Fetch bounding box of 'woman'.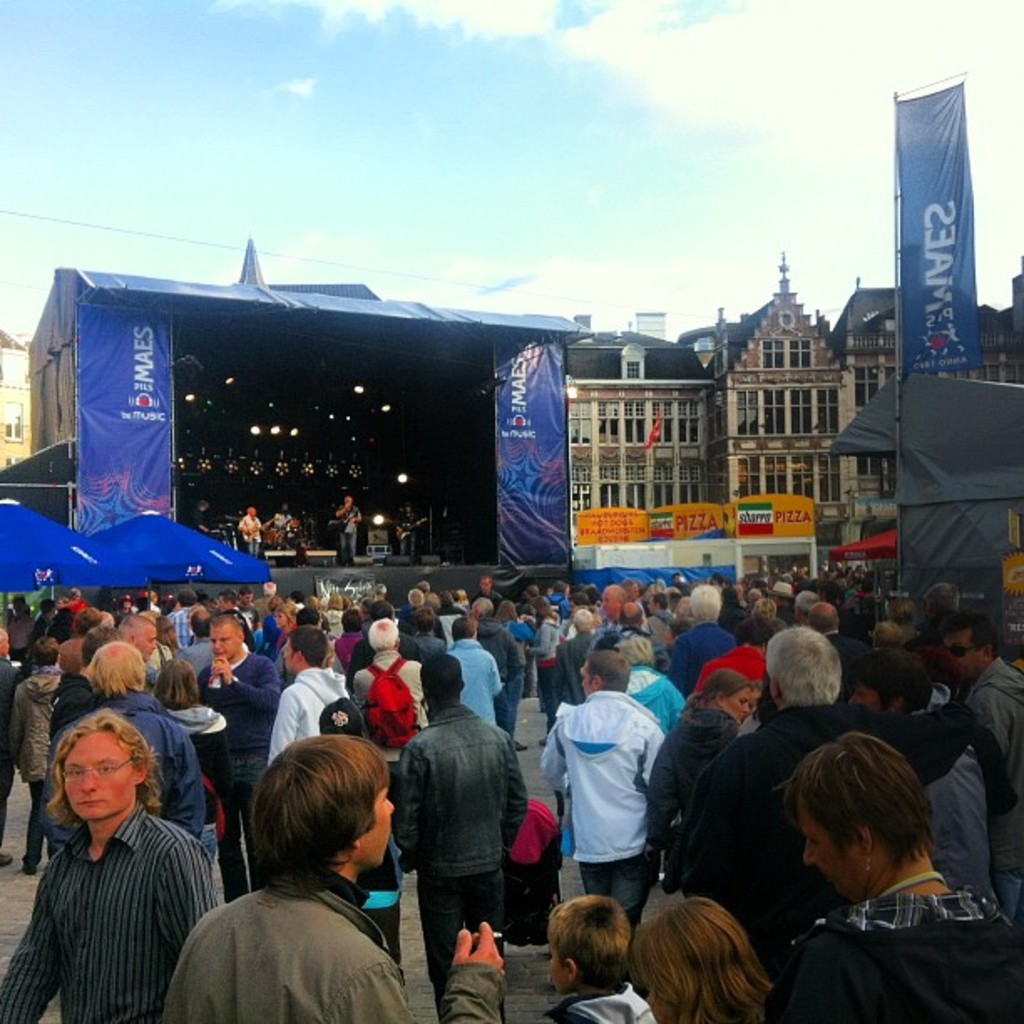
Bbox: 636/664/760/897.
